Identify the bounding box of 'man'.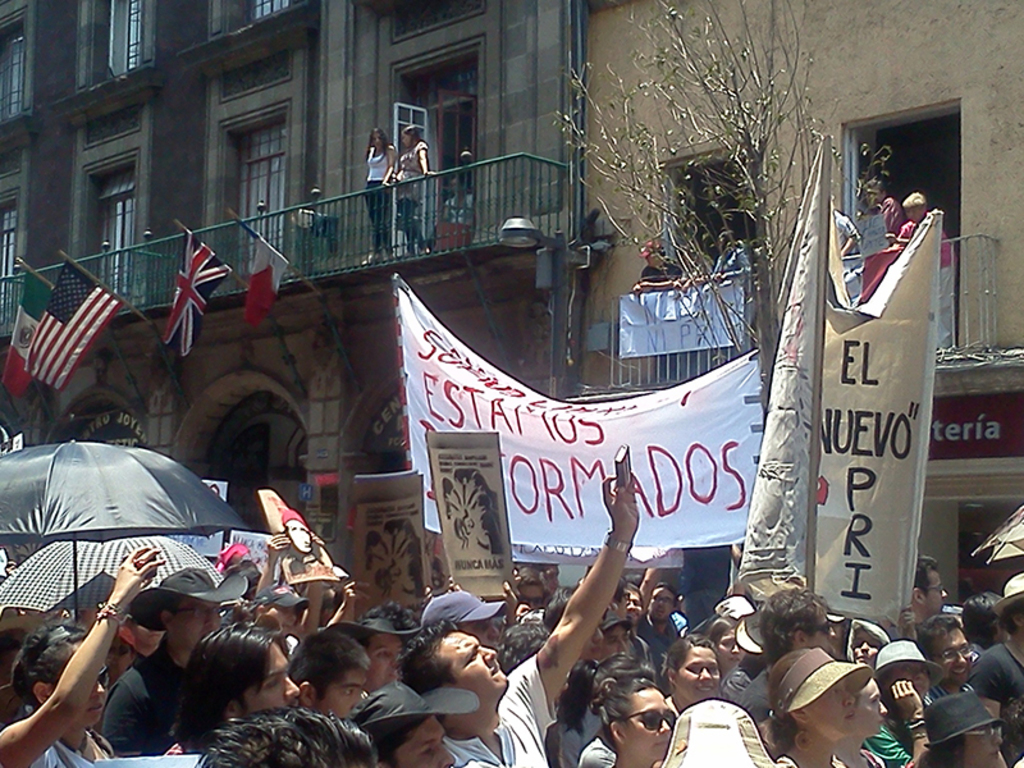
BBox(641, 581, 678, 639).
